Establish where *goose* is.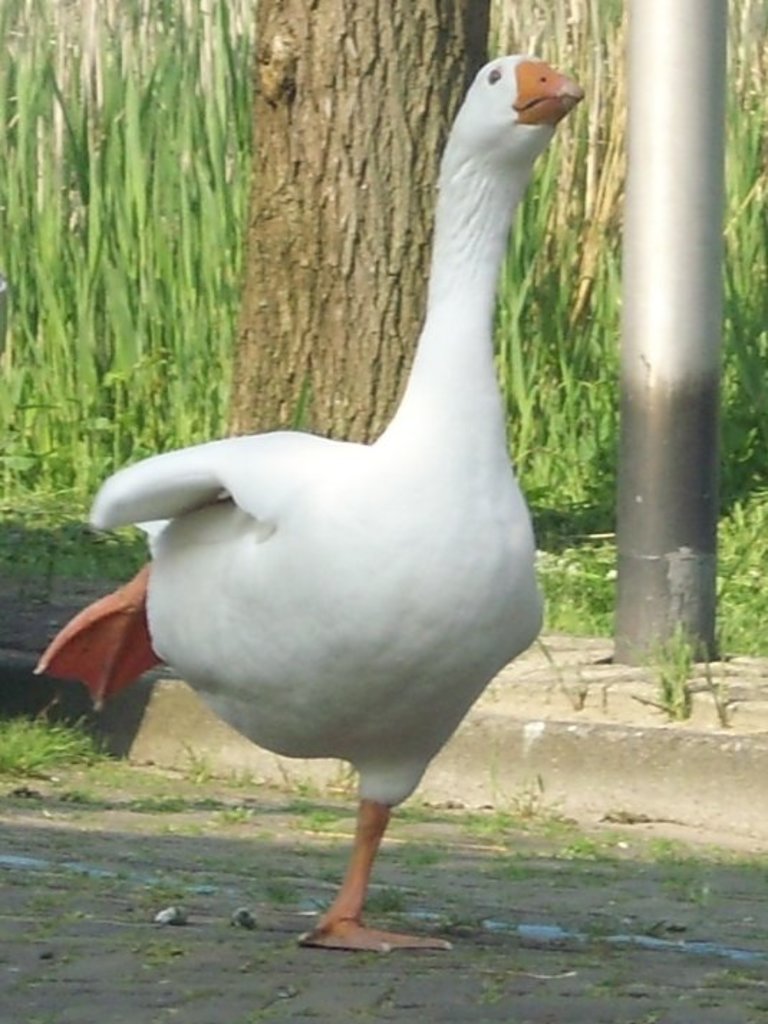
Established at {"left": 37, "top": 43, "right": 584, "bottom": 956}.
